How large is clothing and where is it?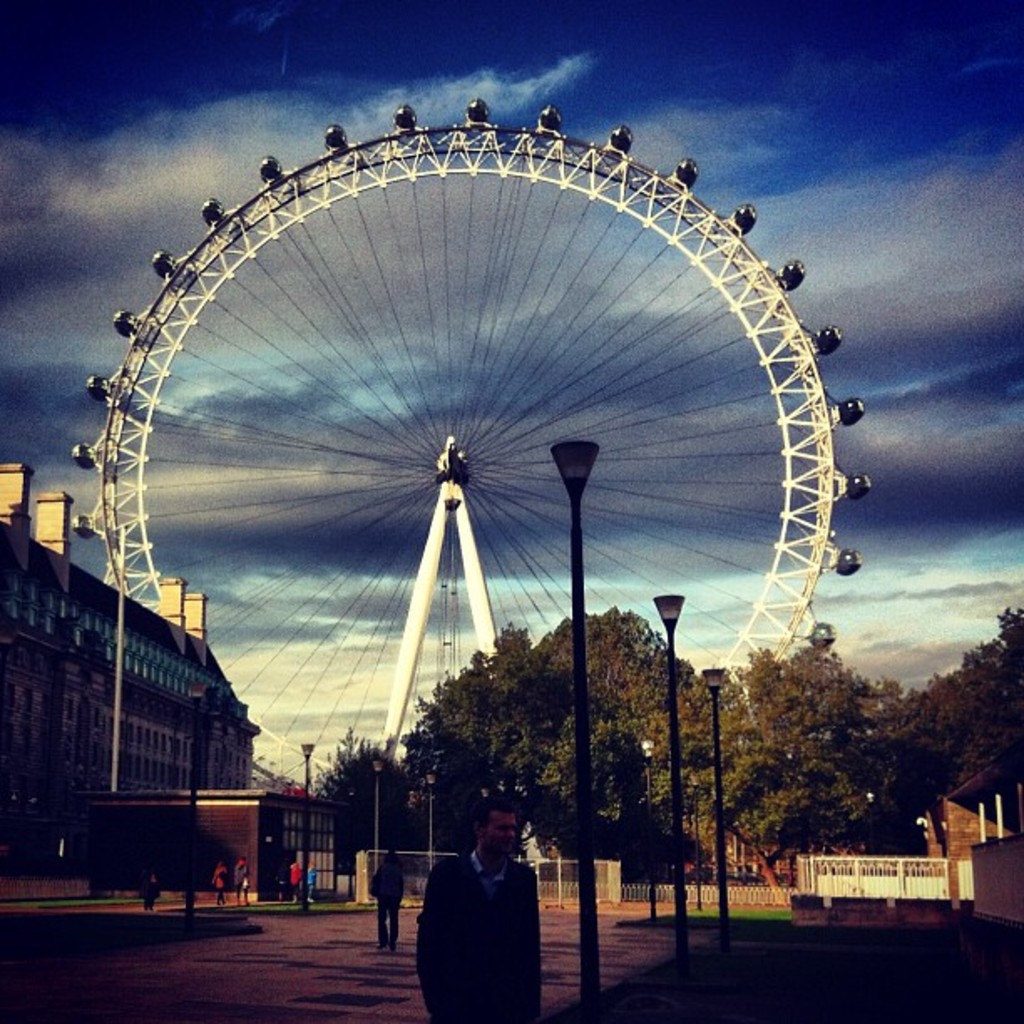
Bounding box: detection(415, 848, 542, 1022).
